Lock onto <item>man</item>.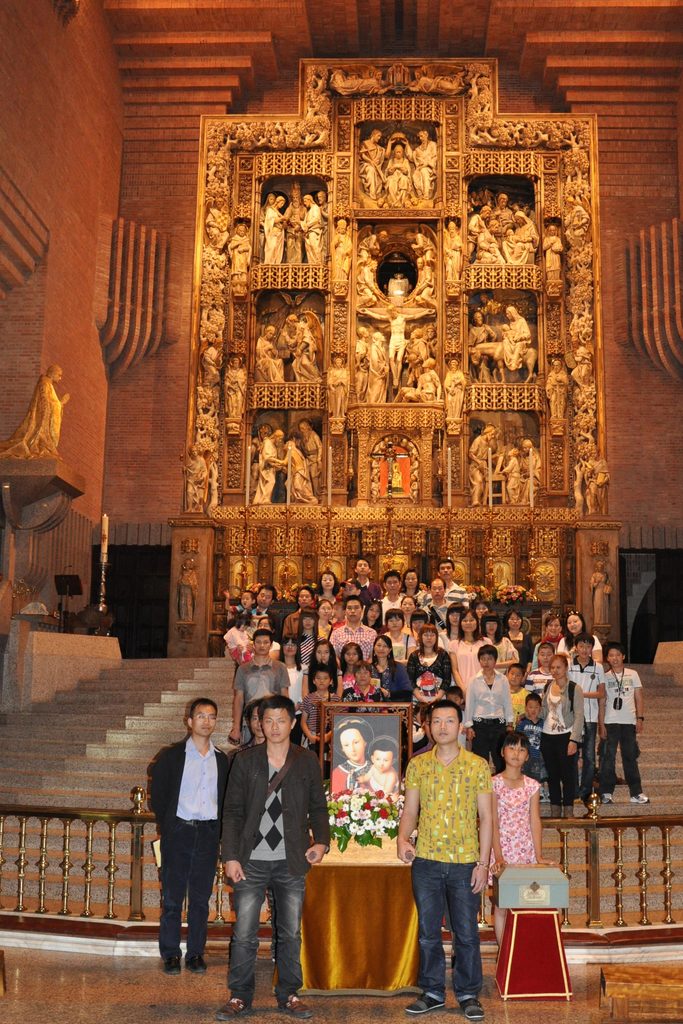
Locked: <box>236,704,267,756</box>.
